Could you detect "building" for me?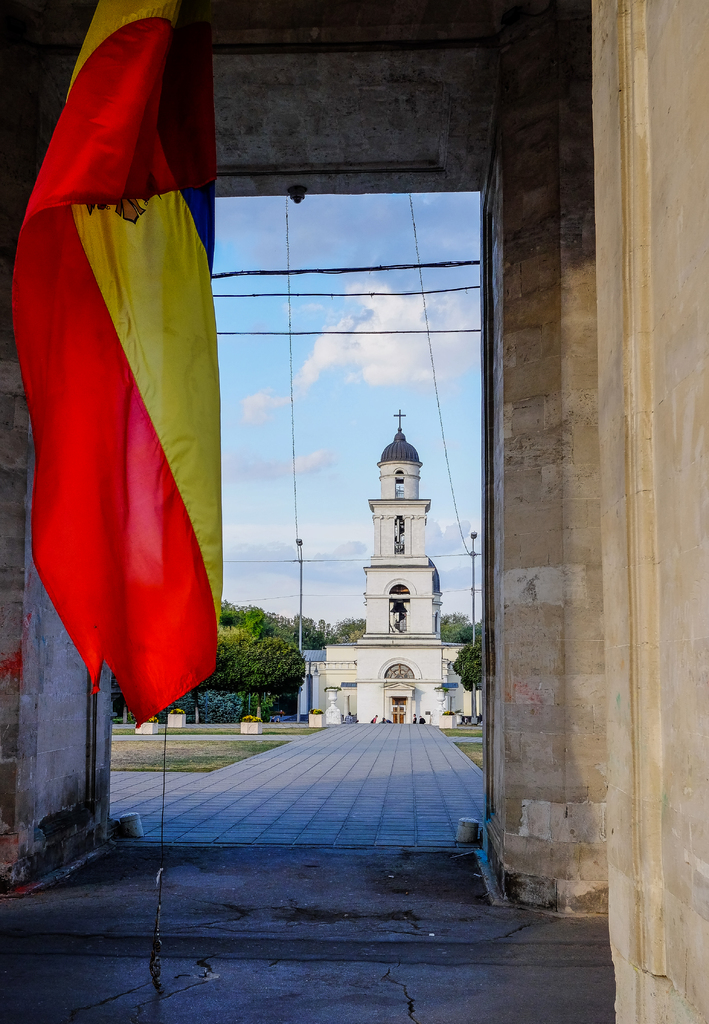
Detection result: Rect(300, 425, 480, 721).
